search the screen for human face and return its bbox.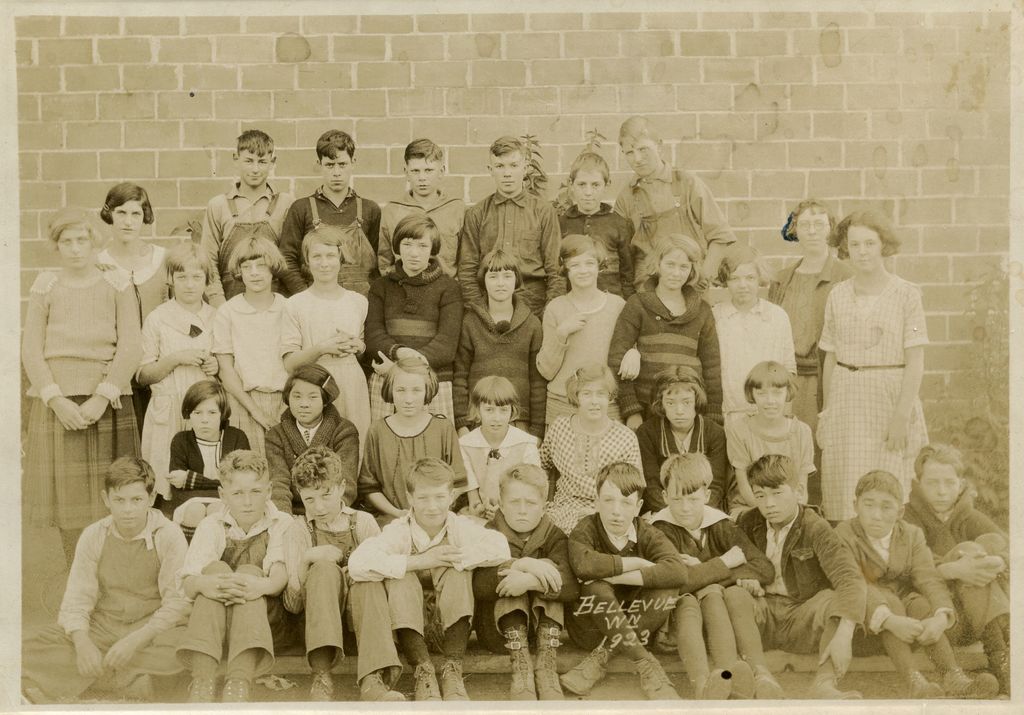
Found: 244/257/270/288.
